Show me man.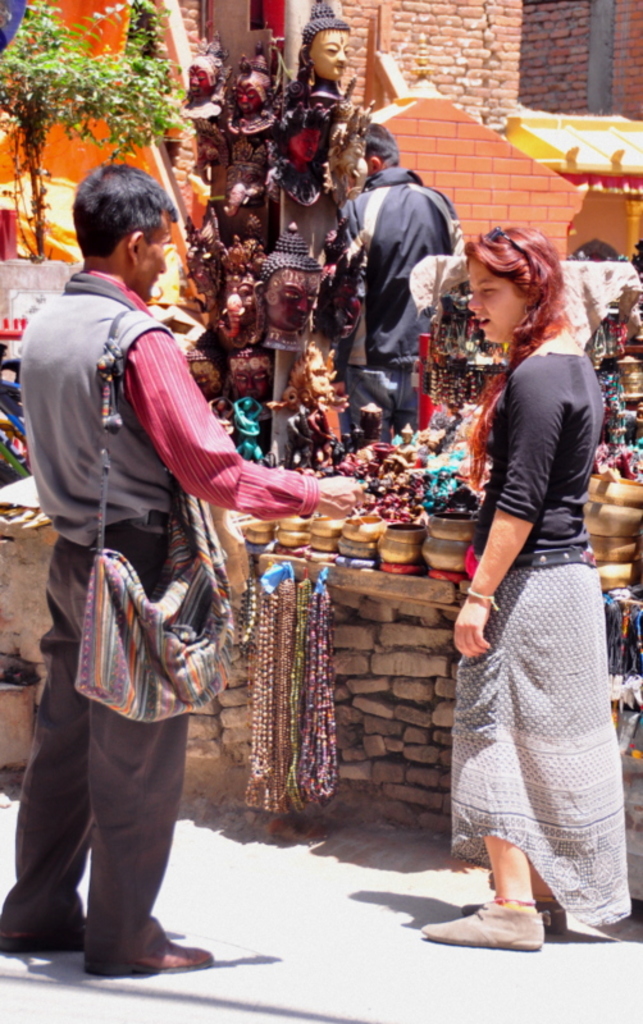
man is here: l=318, t=120, r=451, b=438.
